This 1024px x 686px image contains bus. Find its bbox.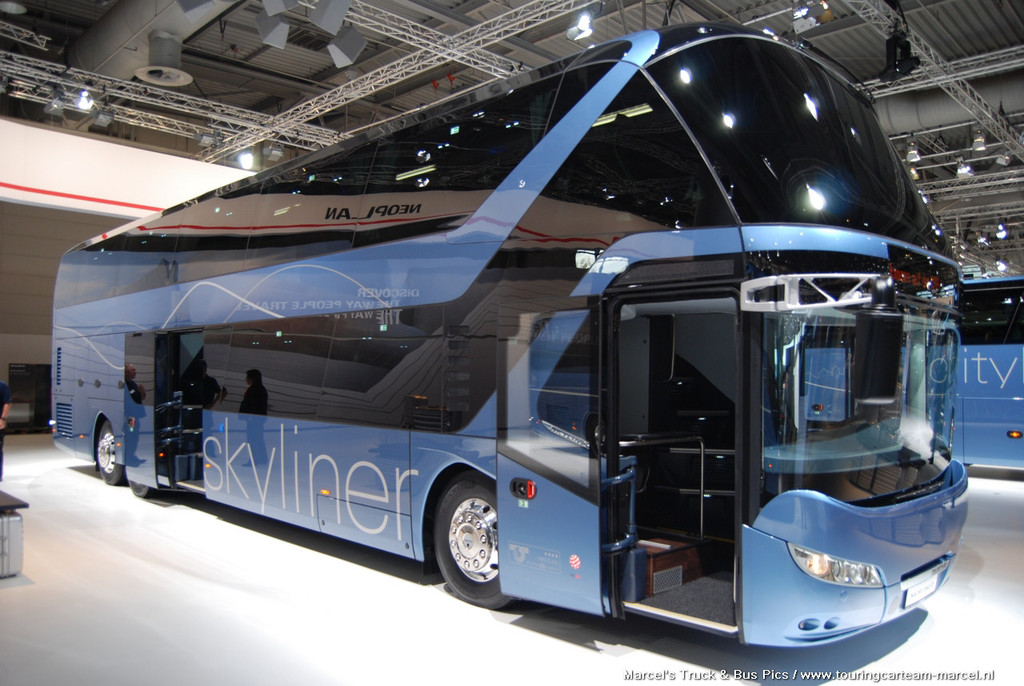
[804,277,1023,471].
